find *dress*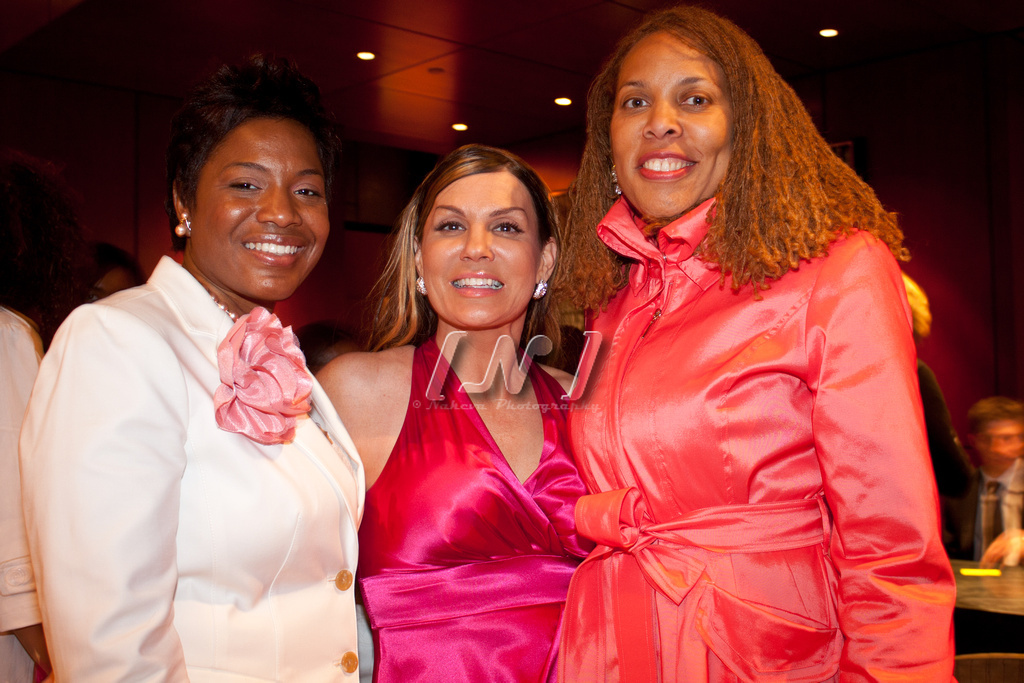
Rect(348, 336, 601, 682)
